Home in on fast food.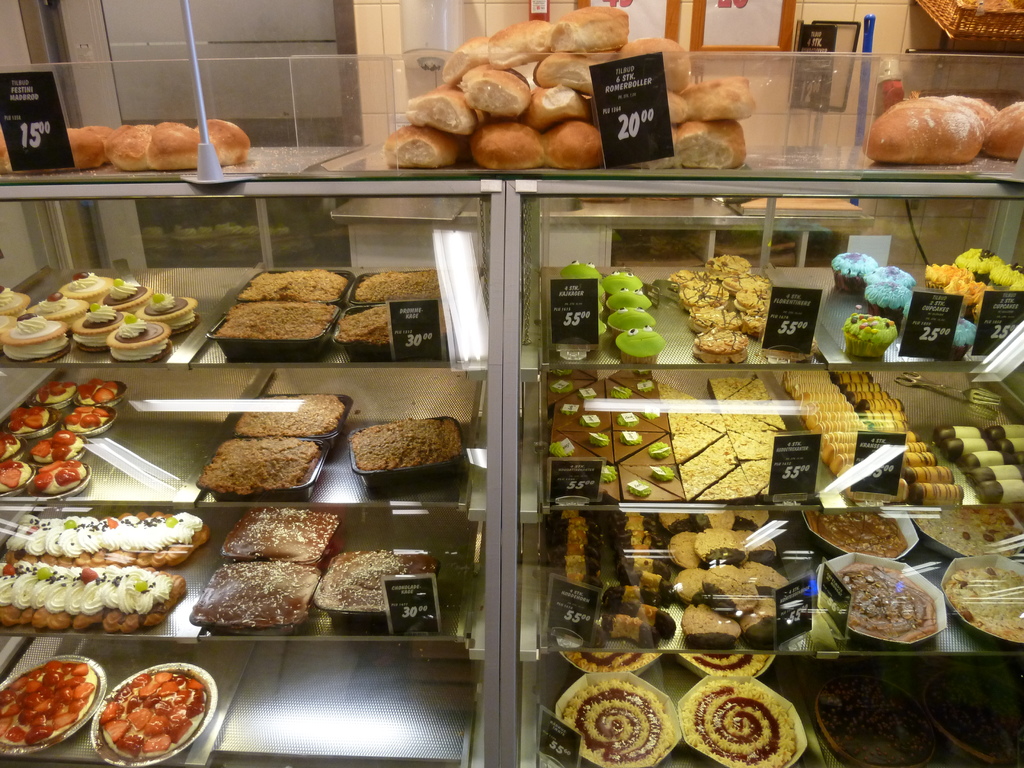
Homed in at box=[945, 564, 1023, 643].
